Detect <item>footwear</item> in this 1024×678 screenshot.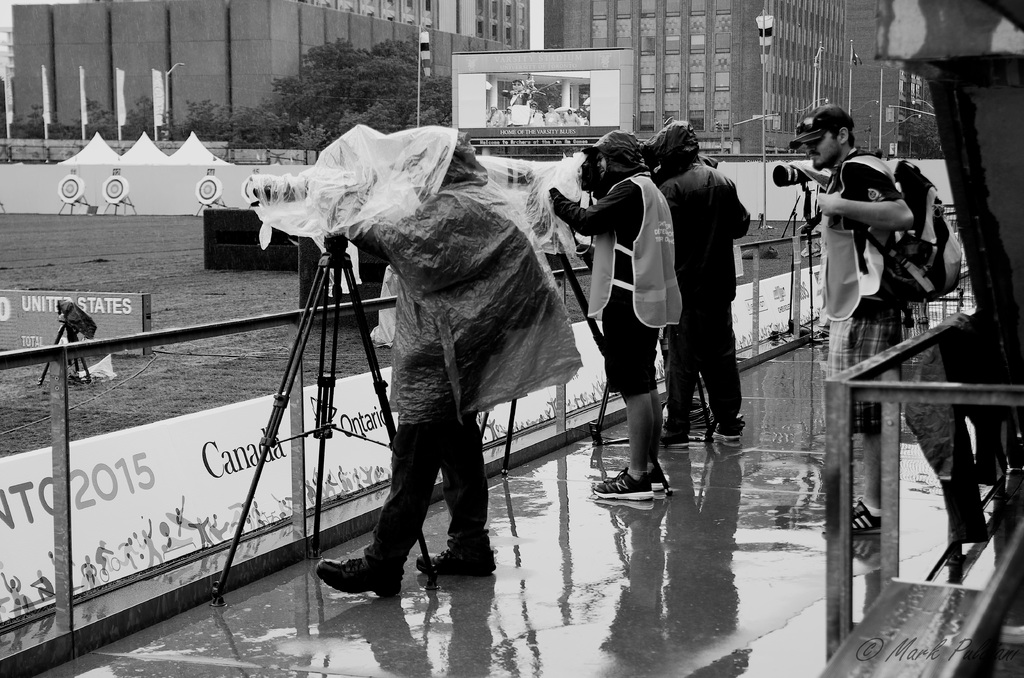
Detection: box(415, 544, 499, 578).
